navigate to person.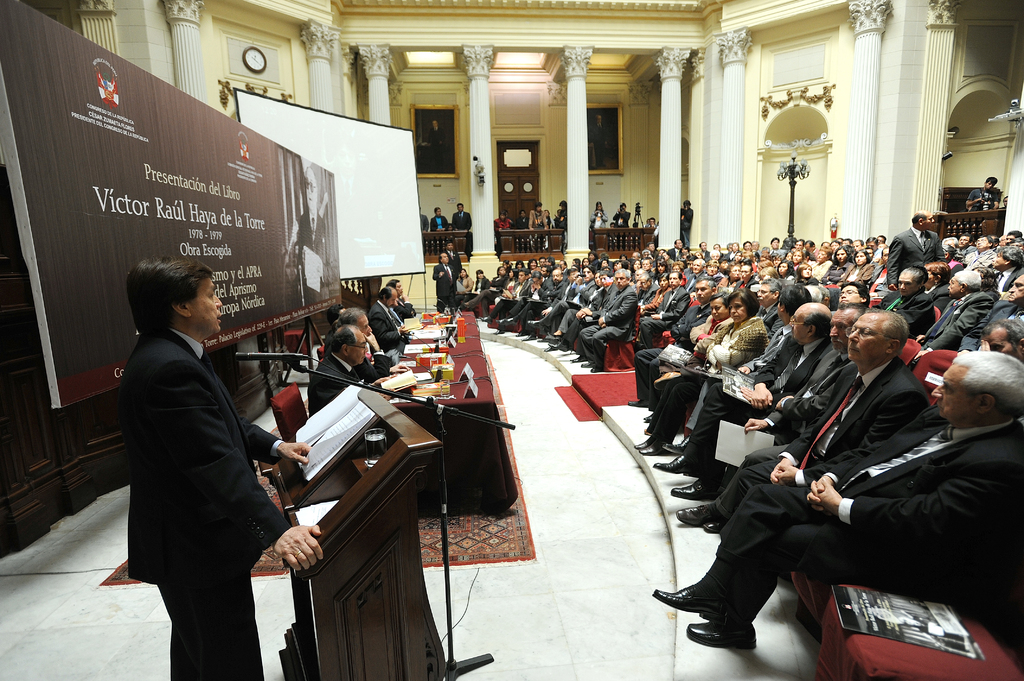
Navigation target: rect(966, 175, 1000, 234).
